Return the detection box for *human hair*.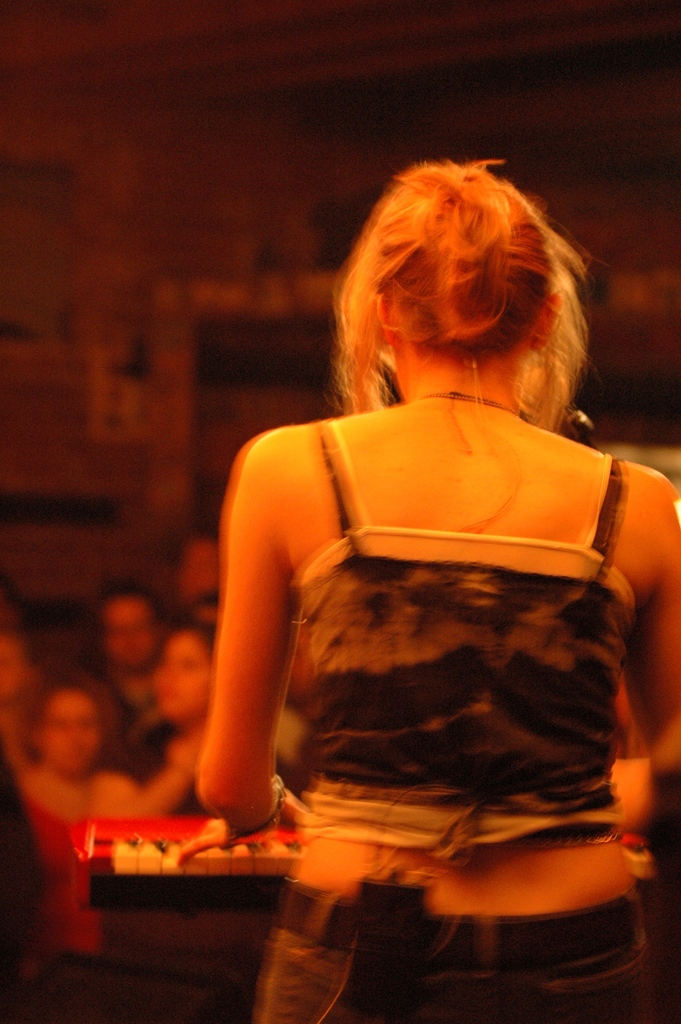
x1=332, y1=165, x2=609, y2=430.
